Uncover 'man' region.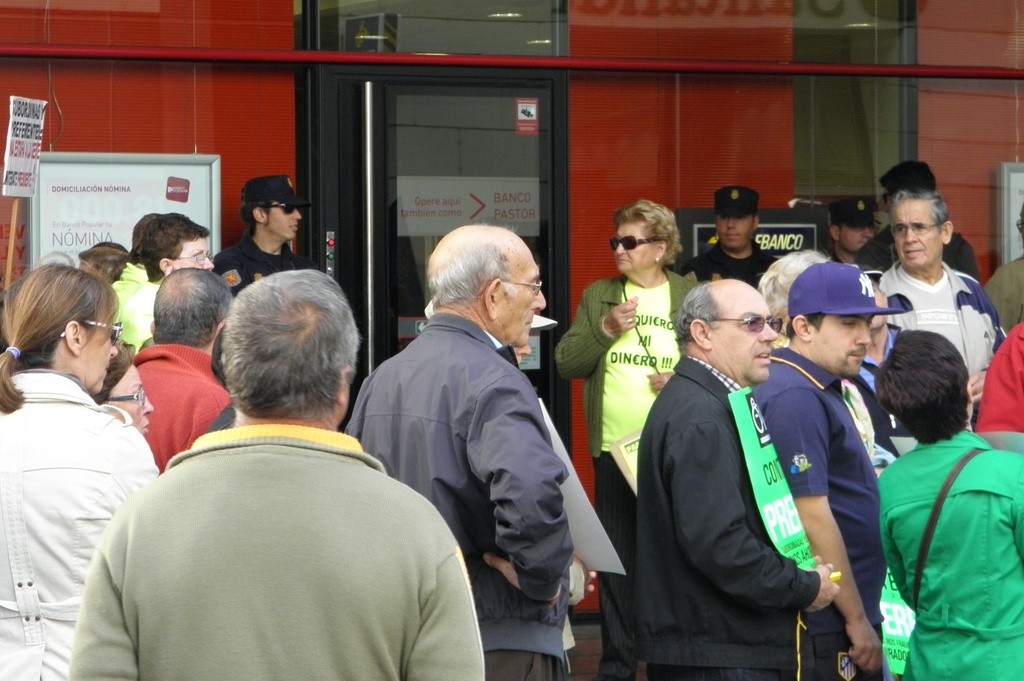
Uncovered: 677/184/780/289.
